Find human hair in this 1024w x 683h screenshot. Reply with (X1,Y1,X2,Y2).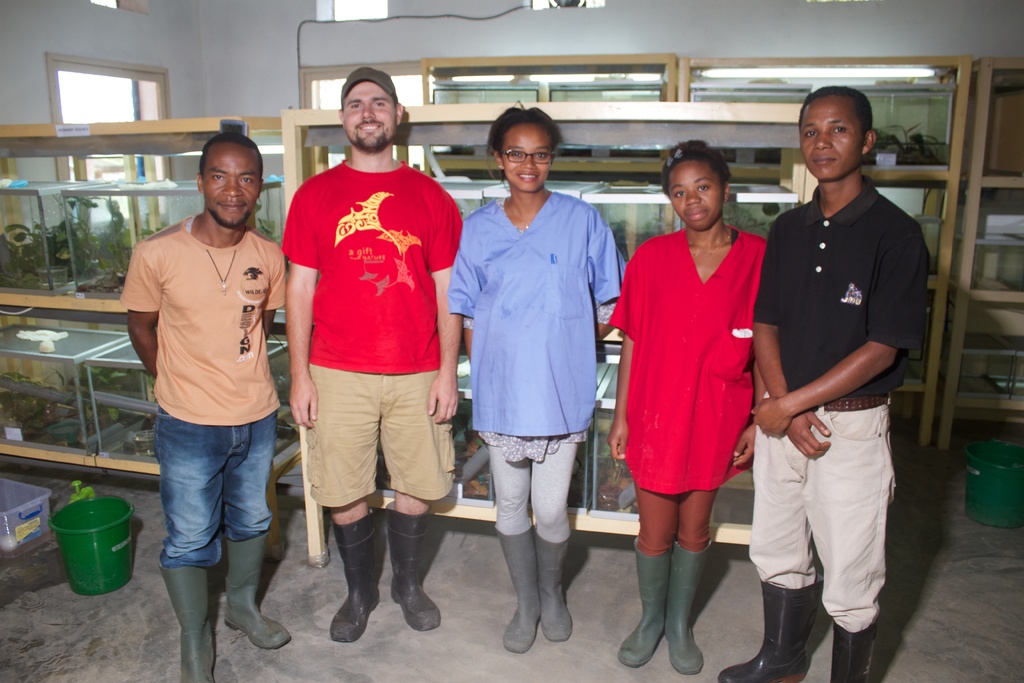
(656,142,731,179).
